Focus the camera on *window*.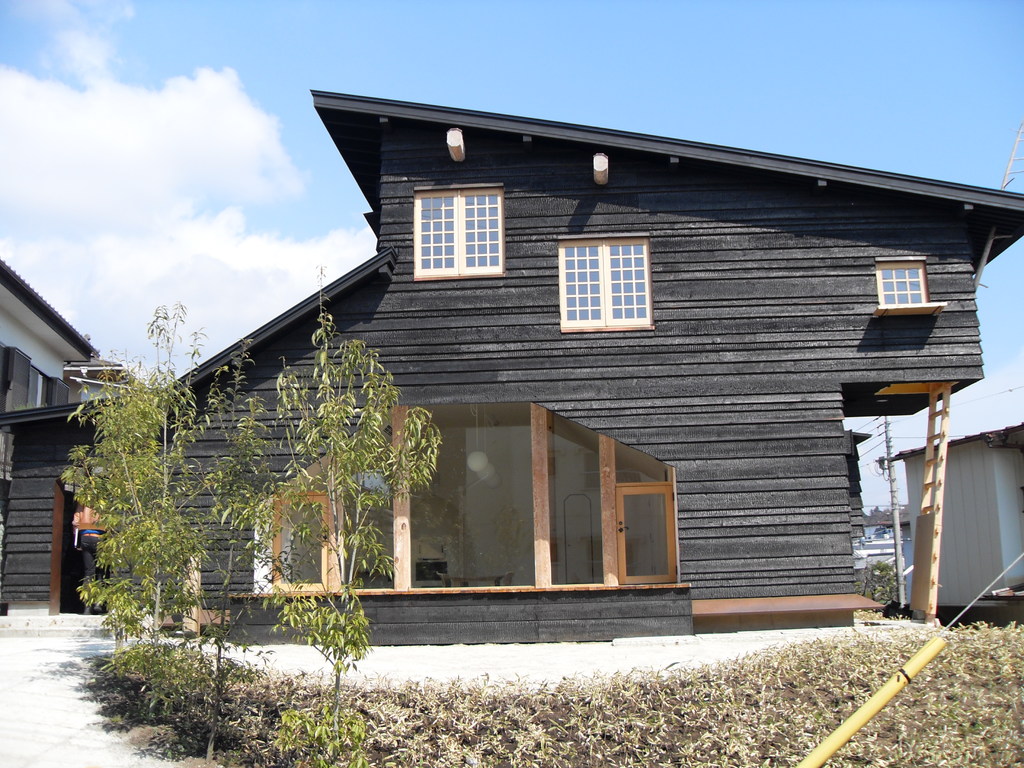
Focus region: {"x1": 557, "y1": 225, "x2": 664, "y2": 332}.
